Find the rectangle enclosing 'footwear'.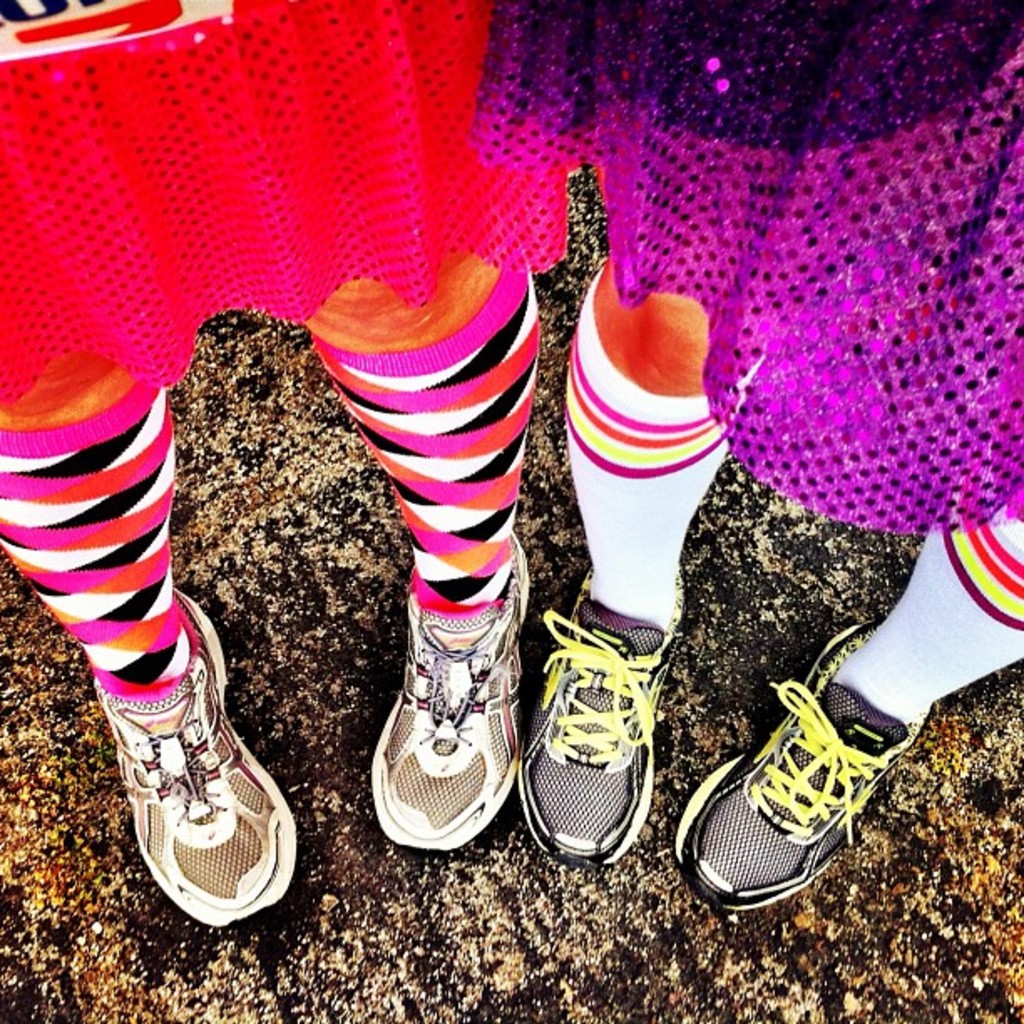
locate(385, 552, 540, 843).
